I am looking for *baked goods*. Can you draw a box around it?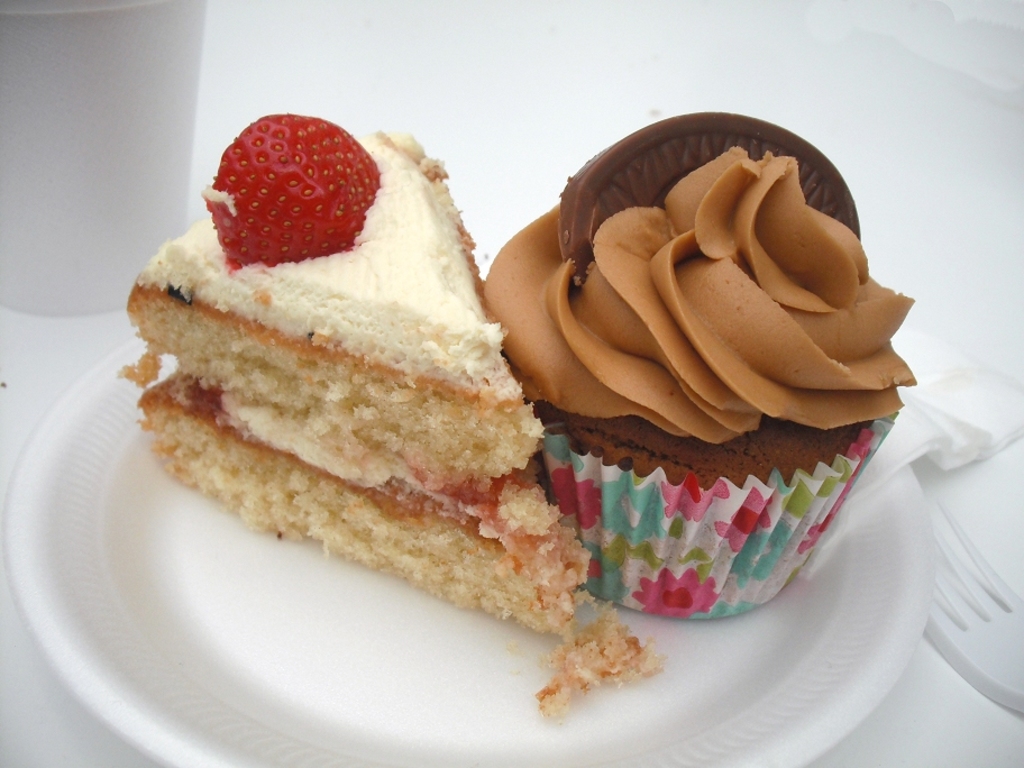
Sure, the bounding box is 121, 112, 593, 667.
